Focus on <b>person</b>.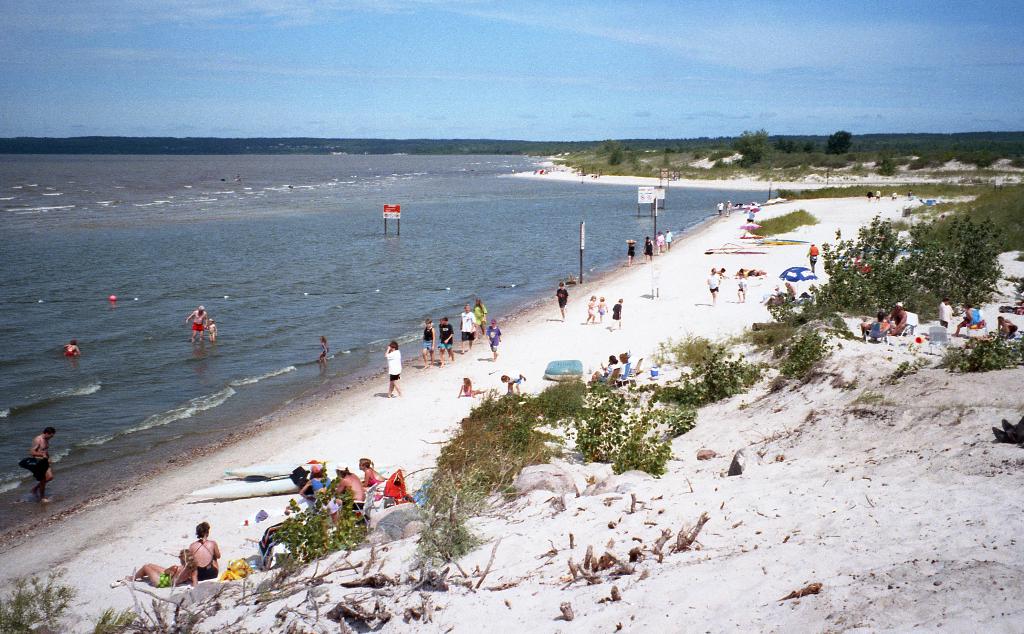
Focused at 723/199/731/216.
